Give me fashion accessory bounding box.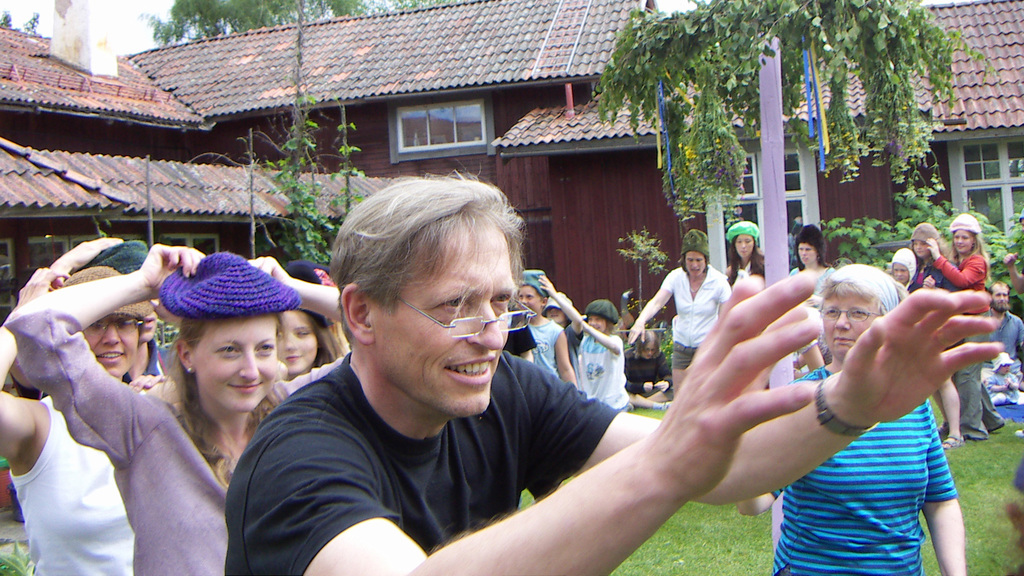
950:212:977:229.
